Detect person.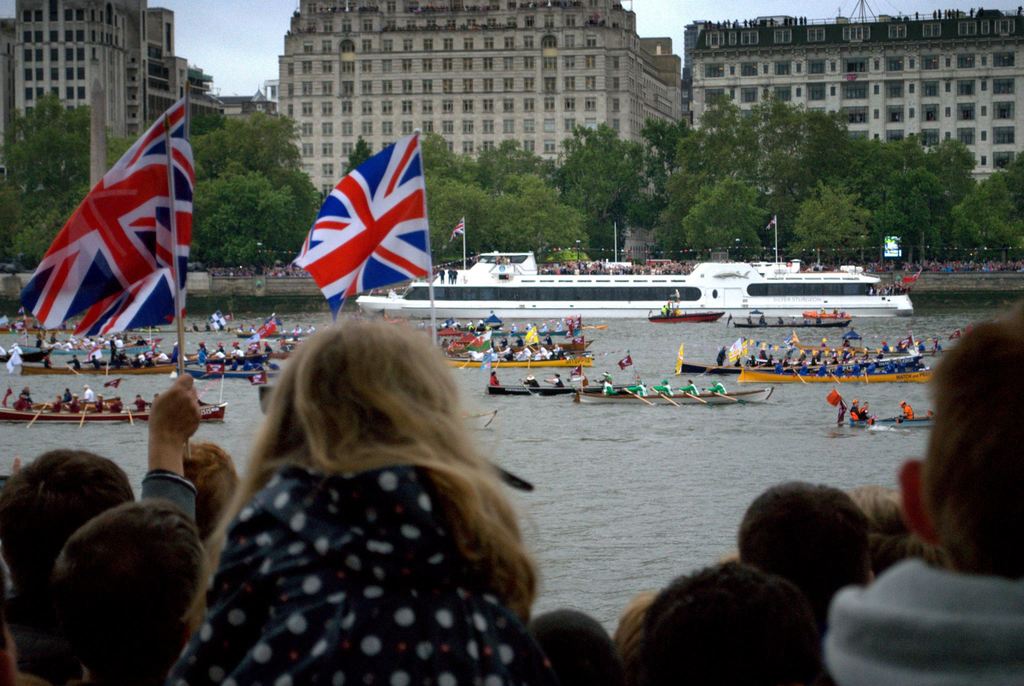
Detected at 674/379/700/397.
